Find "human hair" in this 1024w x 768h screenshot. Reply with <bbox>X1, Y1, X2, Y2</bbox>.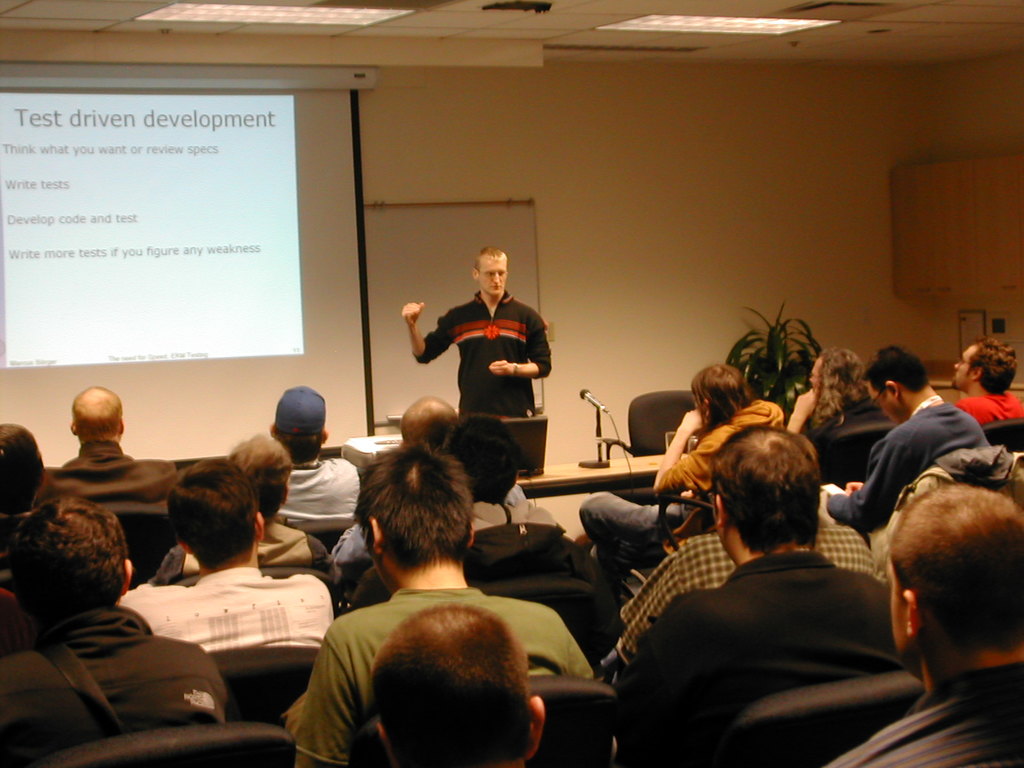
<bbox>479, 244, 504, 257</bbox>.
